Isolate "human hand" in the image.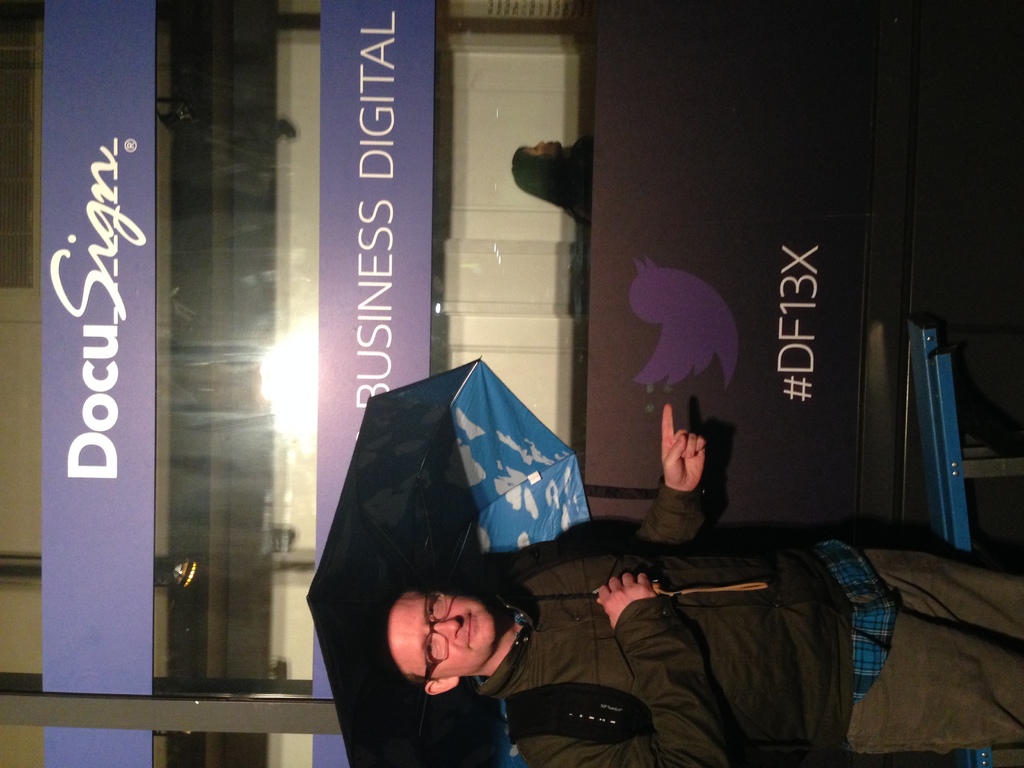
Isolated region: Rect(653, 417, 725, 518).
